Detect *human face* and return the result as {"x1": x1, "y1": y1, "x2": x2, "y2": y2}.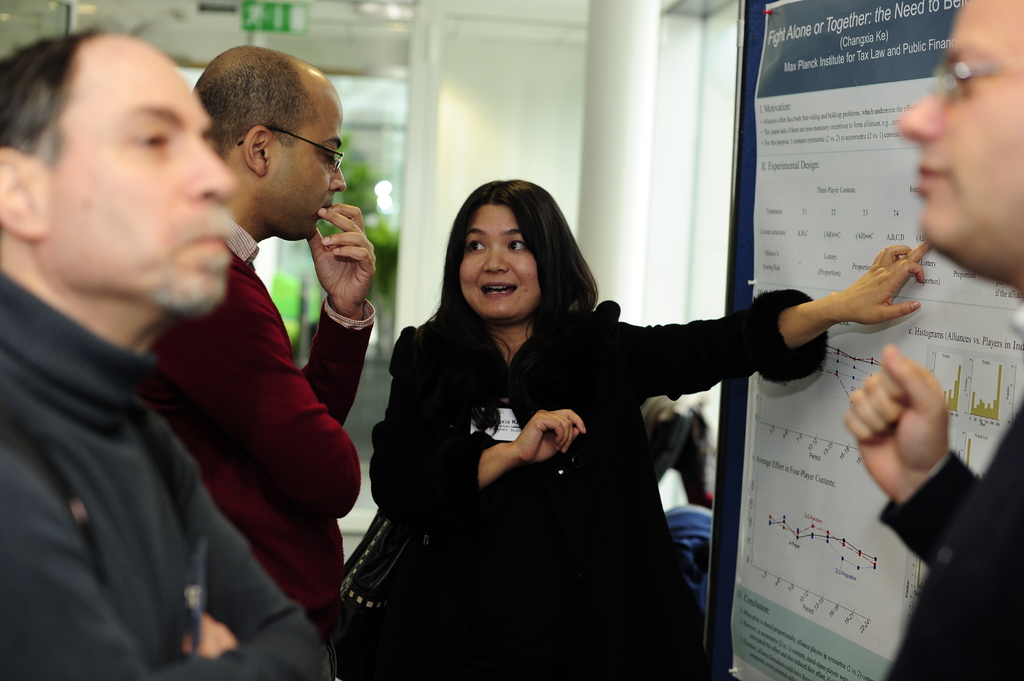
{"x1": 272, "y1": 92, "x2": 348, "y2": 241}.
